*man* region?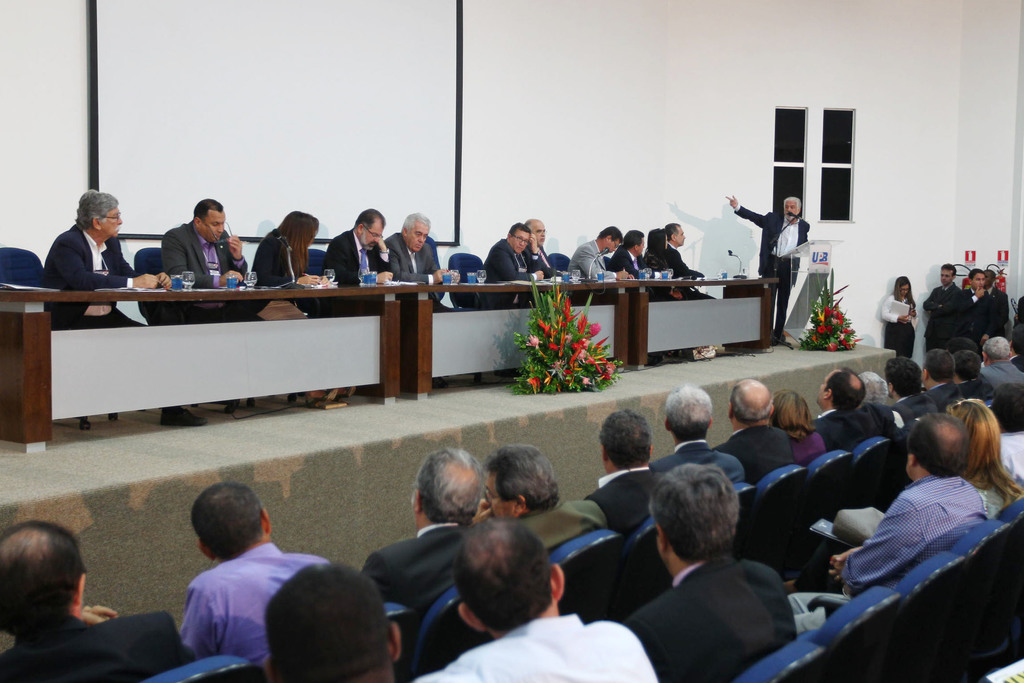
891 352 939 424
